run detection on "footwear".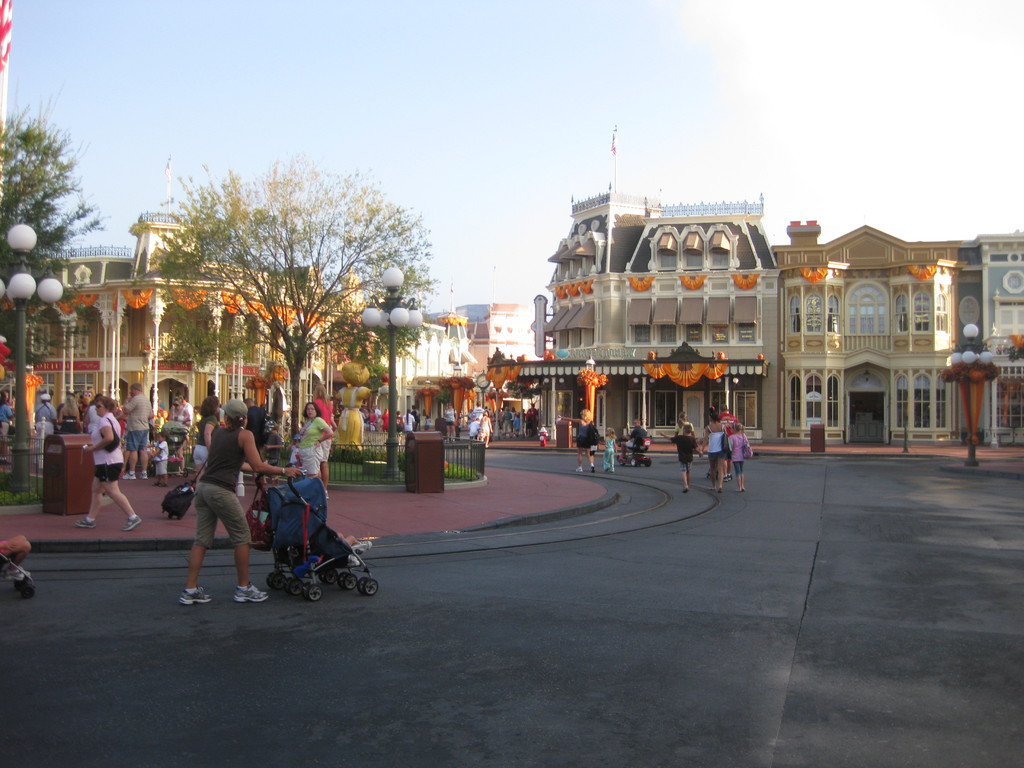
Result: select_region(122, 474, 134, 481).
